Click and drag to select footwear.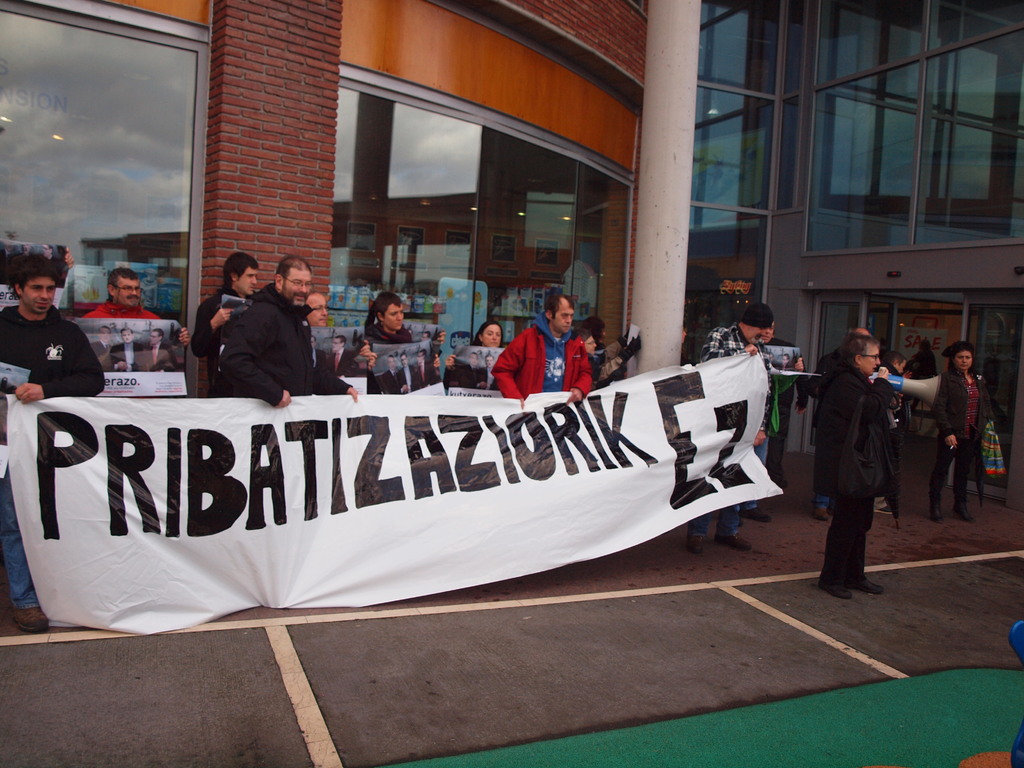
Selection: left=851, top=567, right=888, bottom=598.
